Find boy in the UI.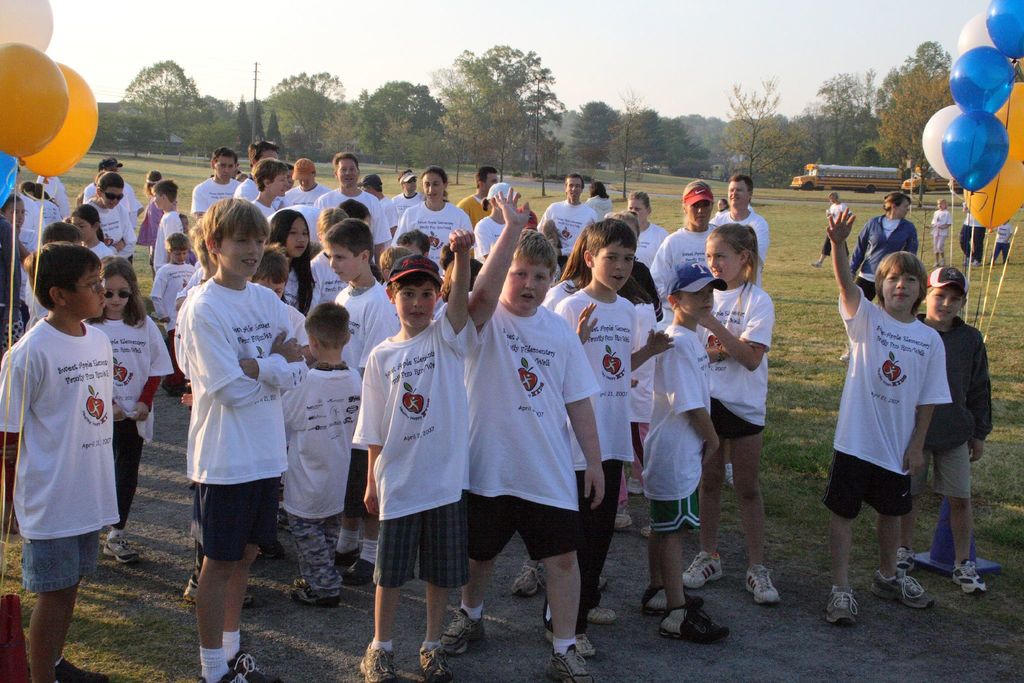
UI element at (left=824, top=207, right=932, bottom=629).
